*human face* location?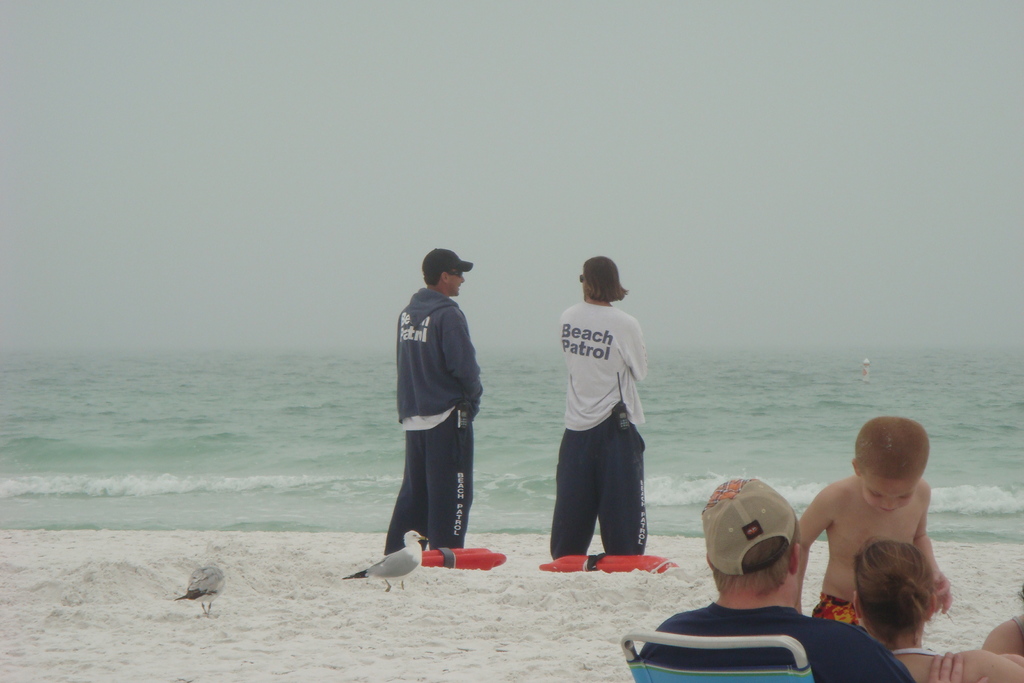
456 265 467 294
